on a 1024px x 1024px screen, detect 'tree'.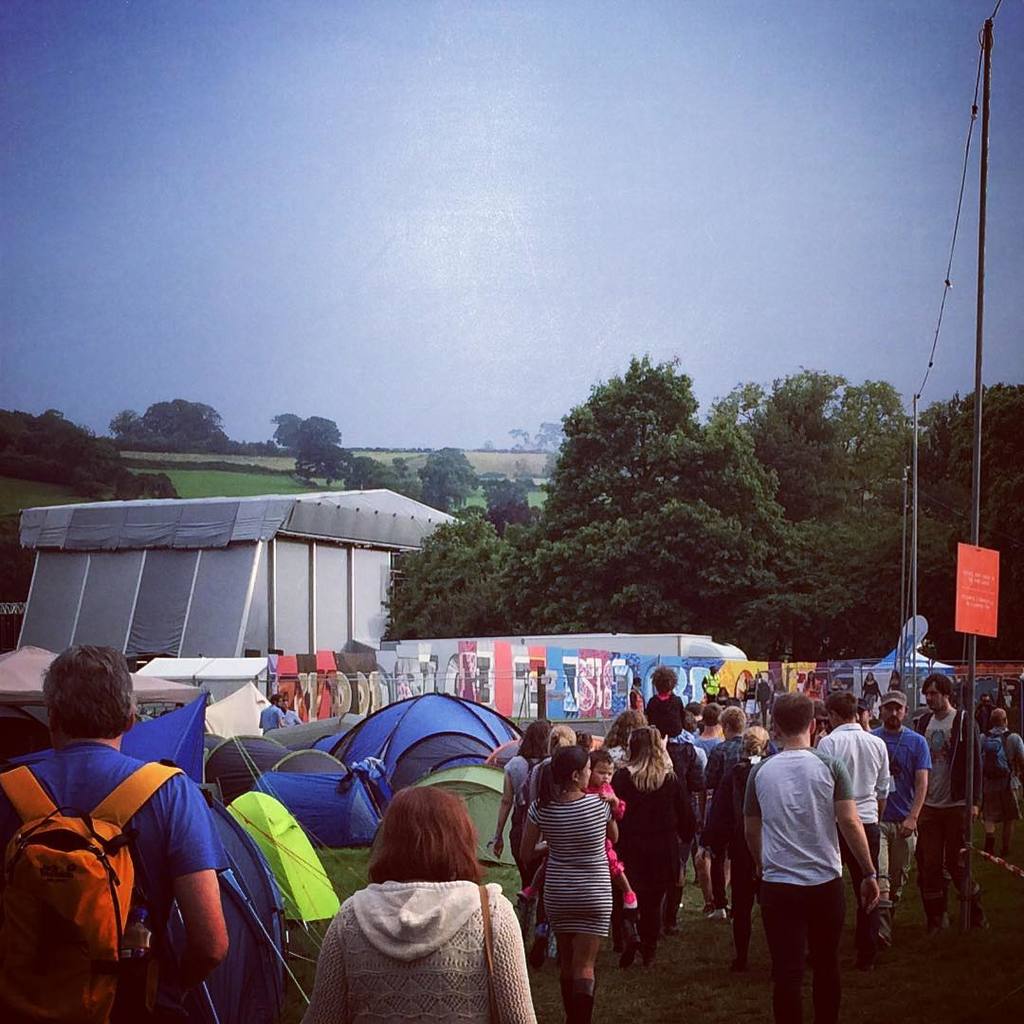
crop(117, 393, 237, 461).
